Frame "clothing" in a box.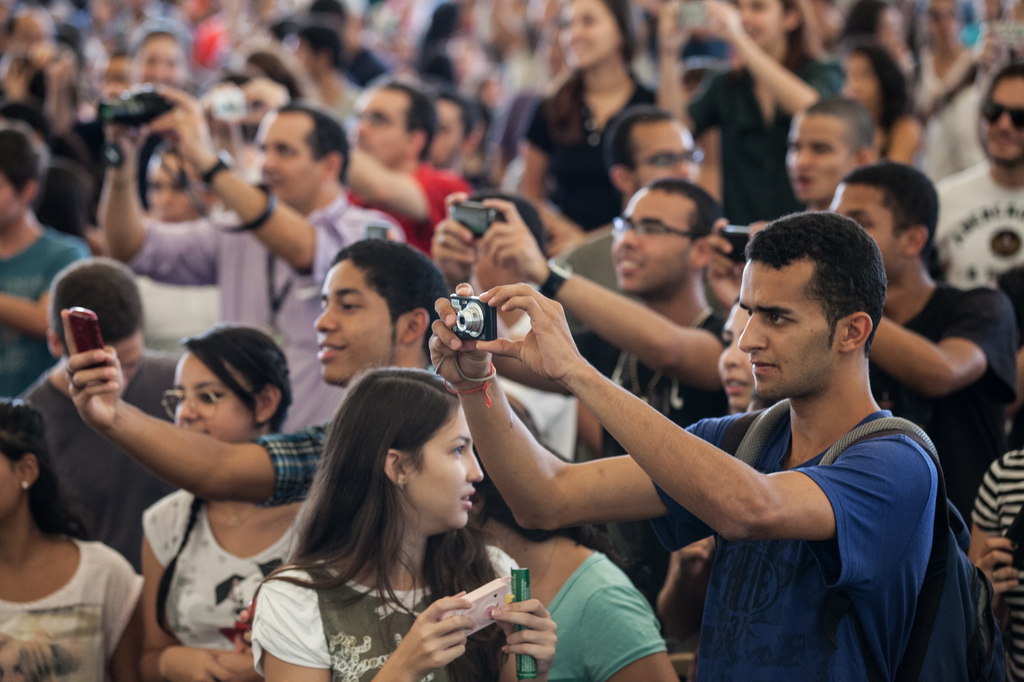
[left=648, top=407, right=937, bottom=681].
